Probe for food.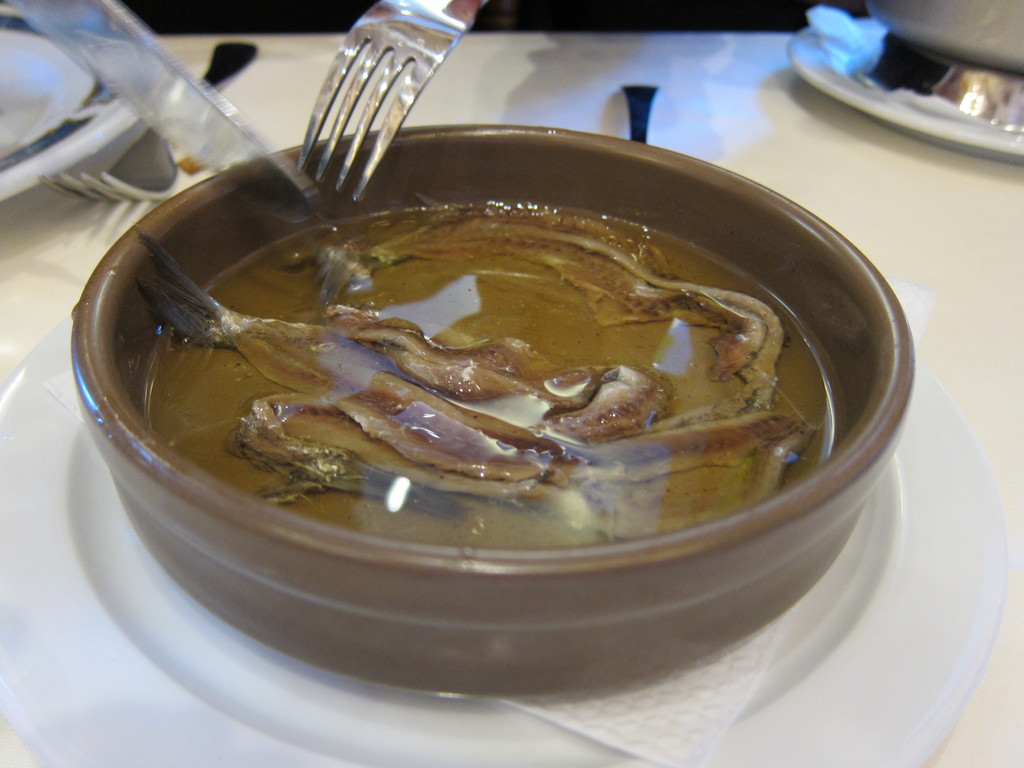
Probe result: bbox(116, 174, 884, 602).
